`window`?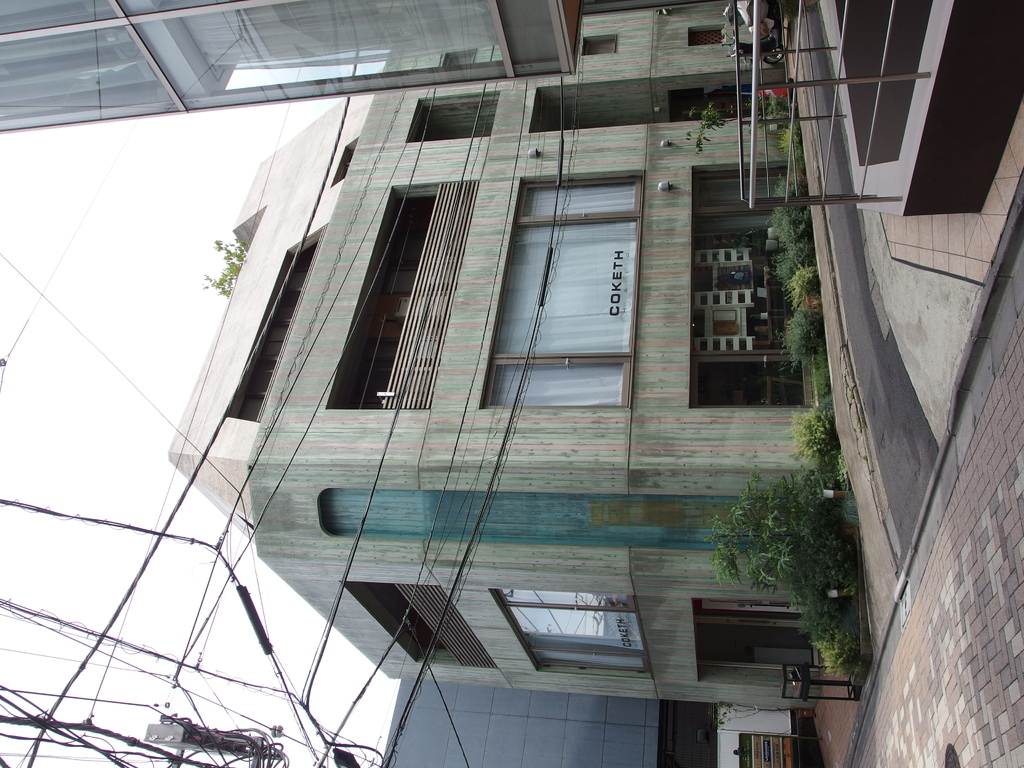
(x1=476, y1=177, x2=632, y2=411)
